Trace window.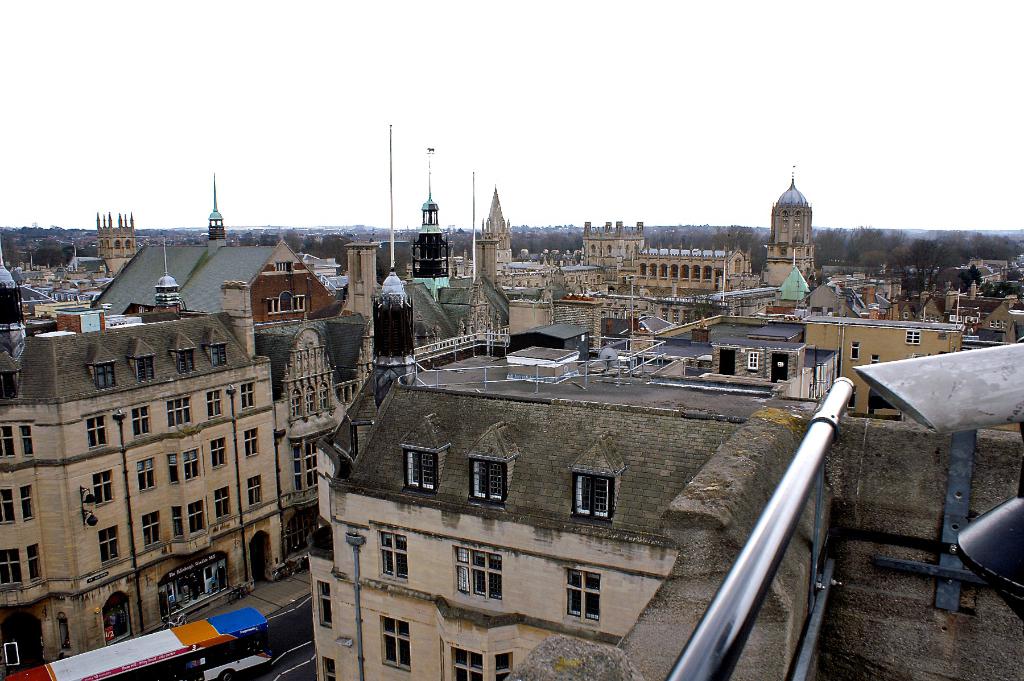
Traced to select_region(19, 485, 34, 522).
